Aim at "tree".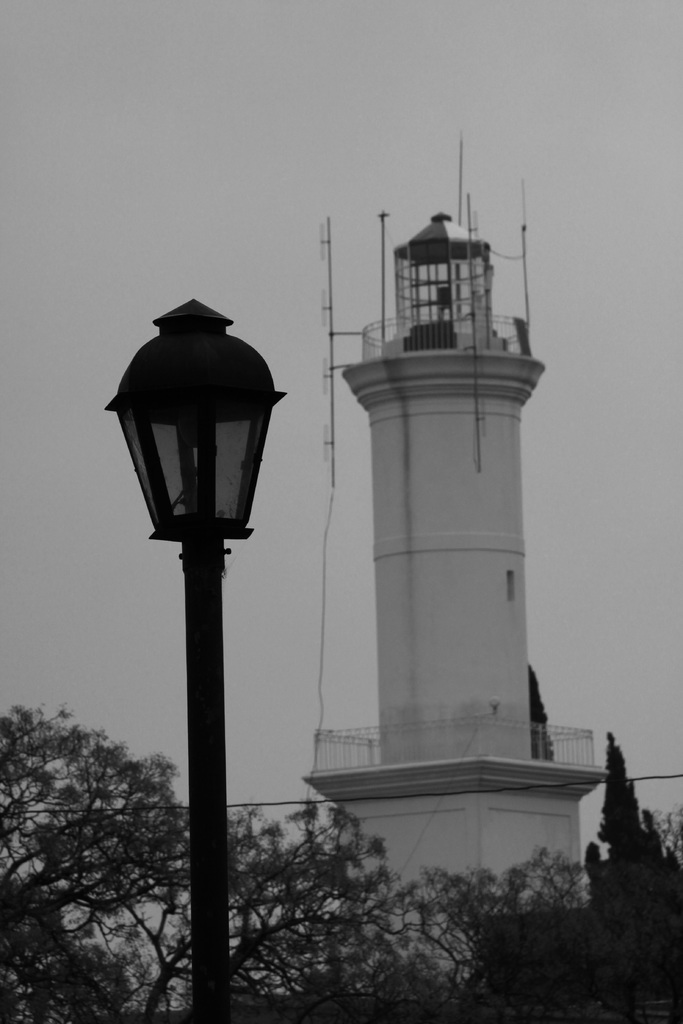
Aimed at [x1=4, y1=698, x2=677, y2=1023].
